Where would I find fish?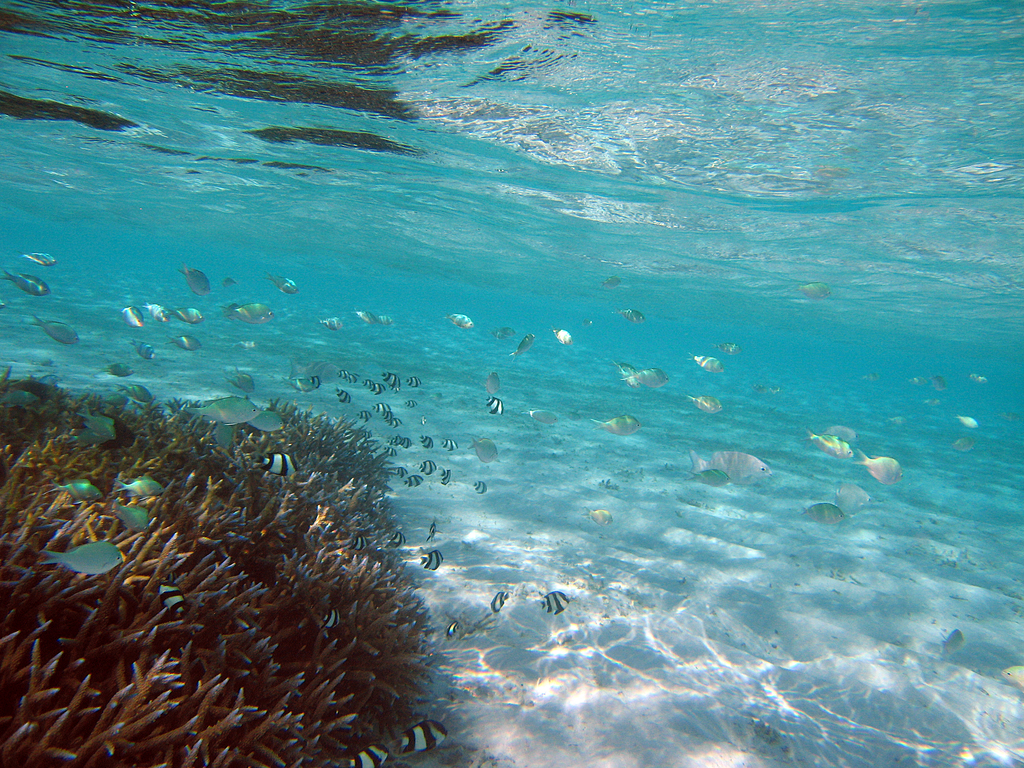
At left=313, top=312, right=342, bottom=331.
